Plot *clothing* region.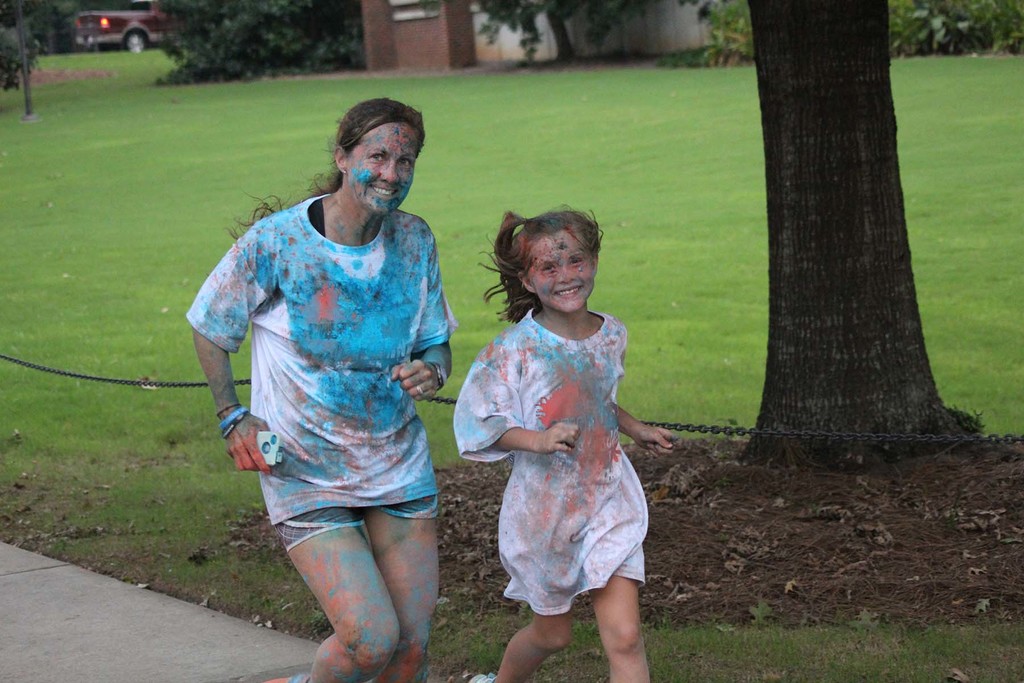
Plotted at select_region(186, 190, 456, 550).
